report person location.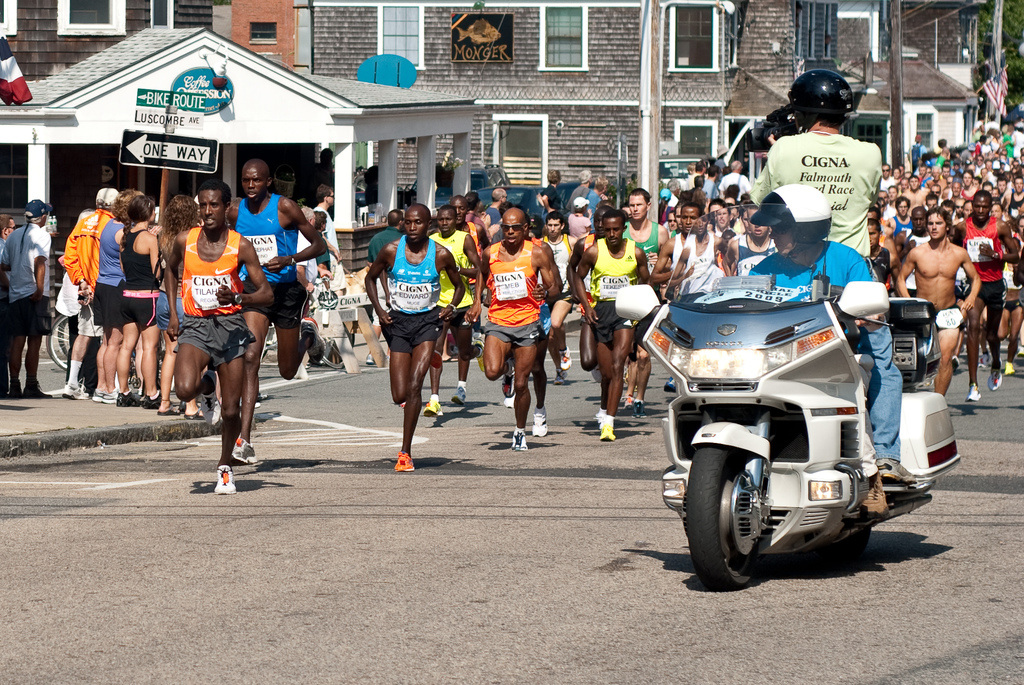
Report: {"left": 0, "top": 197, "right": 54, "bottom": 402}.
